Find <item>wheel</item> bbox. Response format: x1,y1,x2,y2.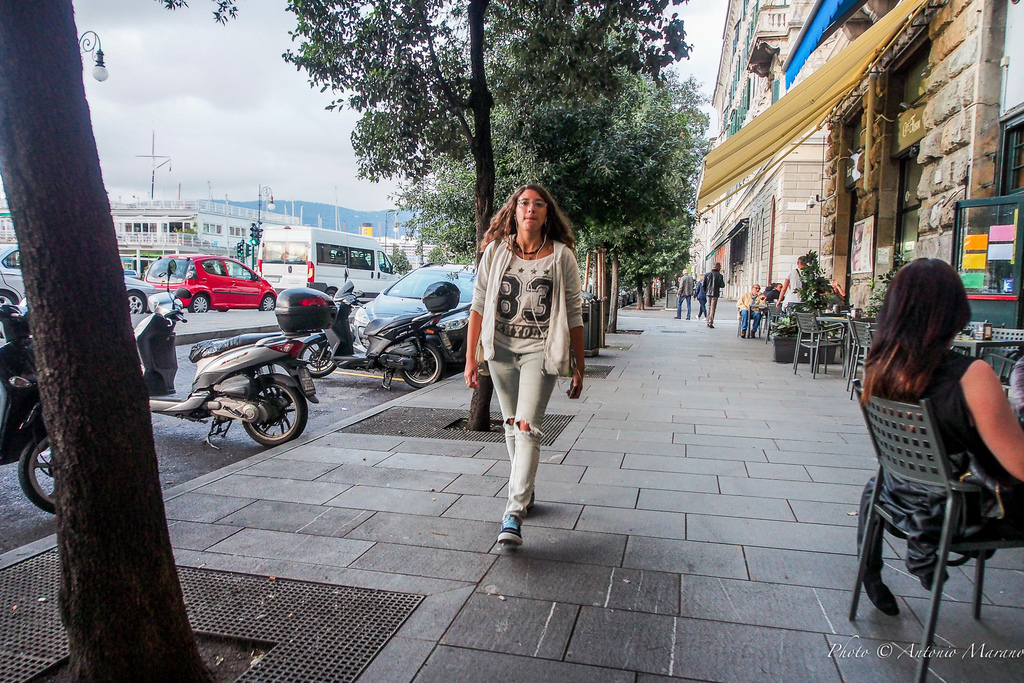
397,337,444,388.
